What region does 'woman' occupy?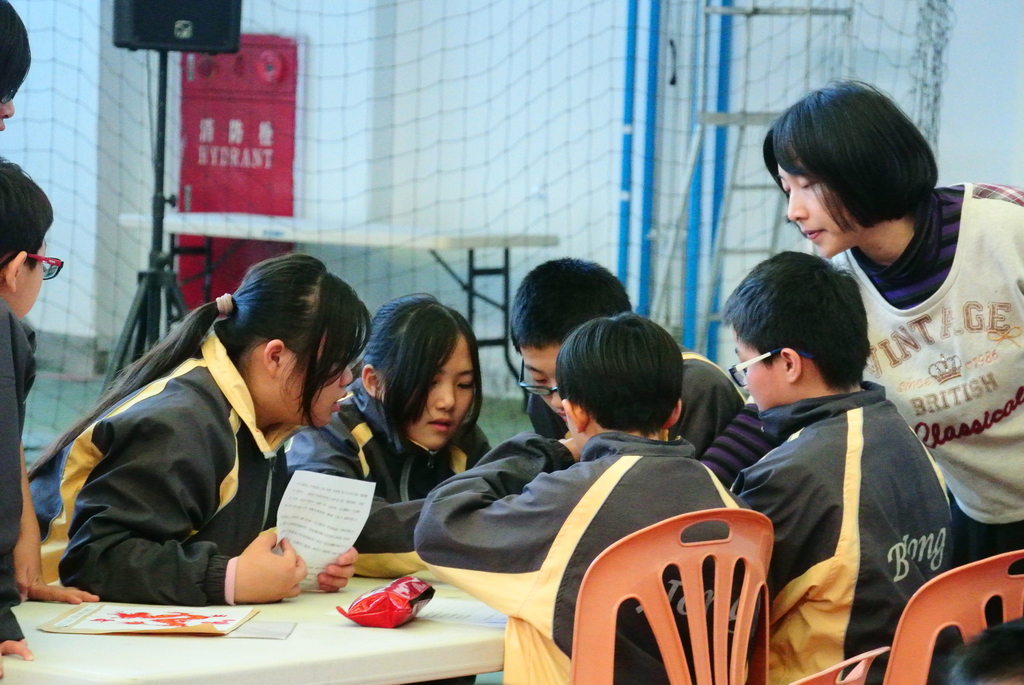
crop(756, 72, 1023, 576).
